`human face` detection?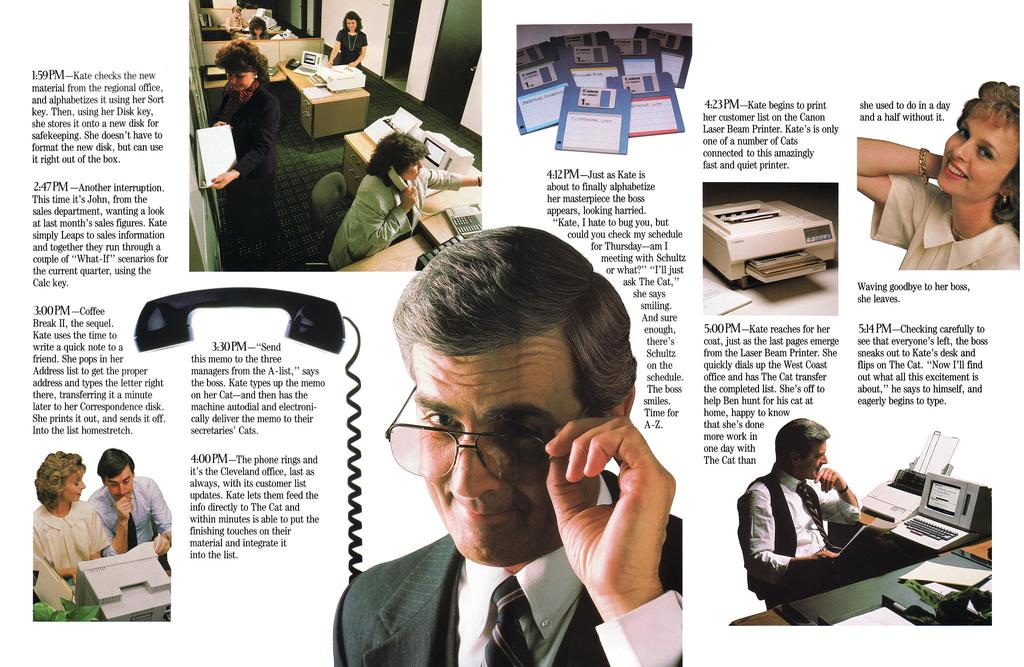
BBox(805, 441, 830, 484)
